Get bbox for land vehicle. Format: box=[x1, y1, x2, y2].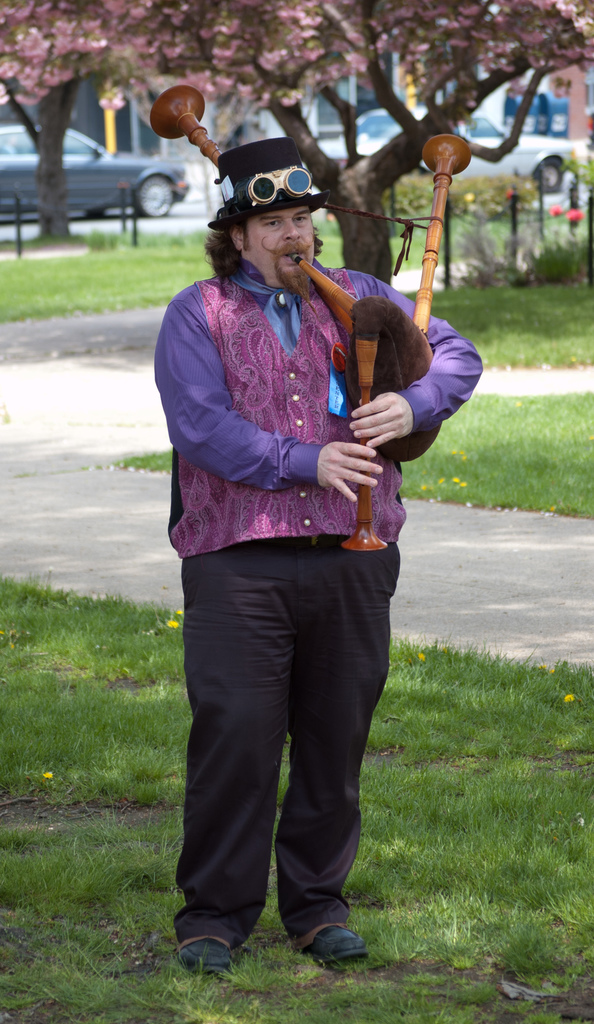
box=[0, 114, 195, 227].
